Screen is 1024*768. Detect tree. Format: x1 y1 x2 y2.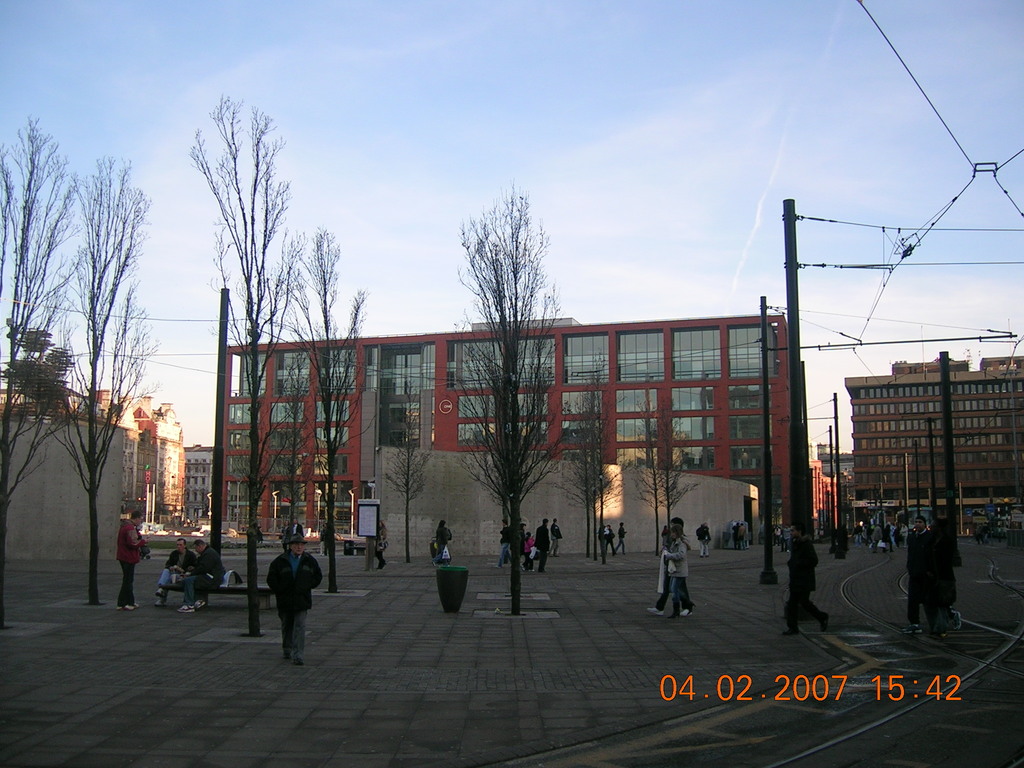
271 345 326 554.
